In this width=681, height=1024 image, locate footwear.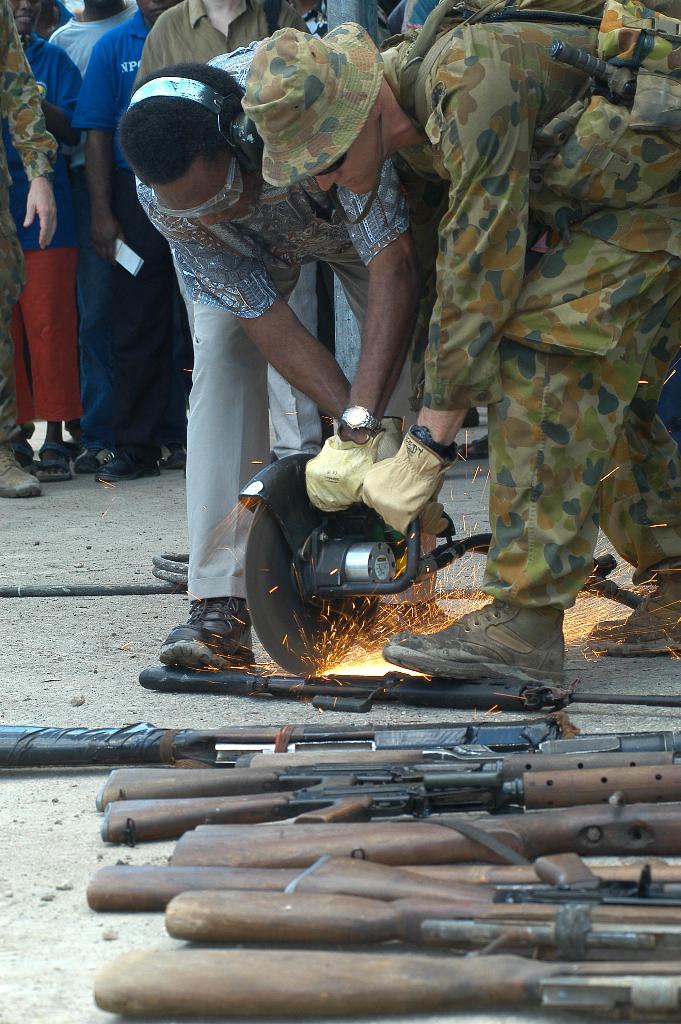
Bounding box: (left=2, top=438, right=37, bottom=469).
